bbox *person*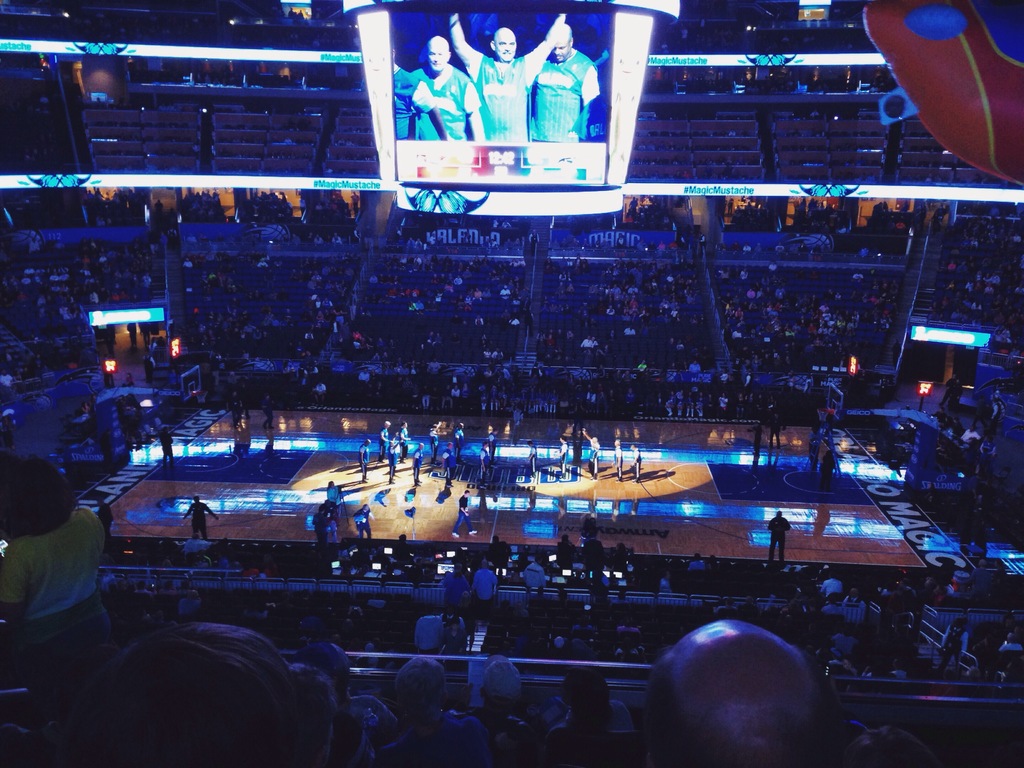
BBox(628, 442, 643, 485)
